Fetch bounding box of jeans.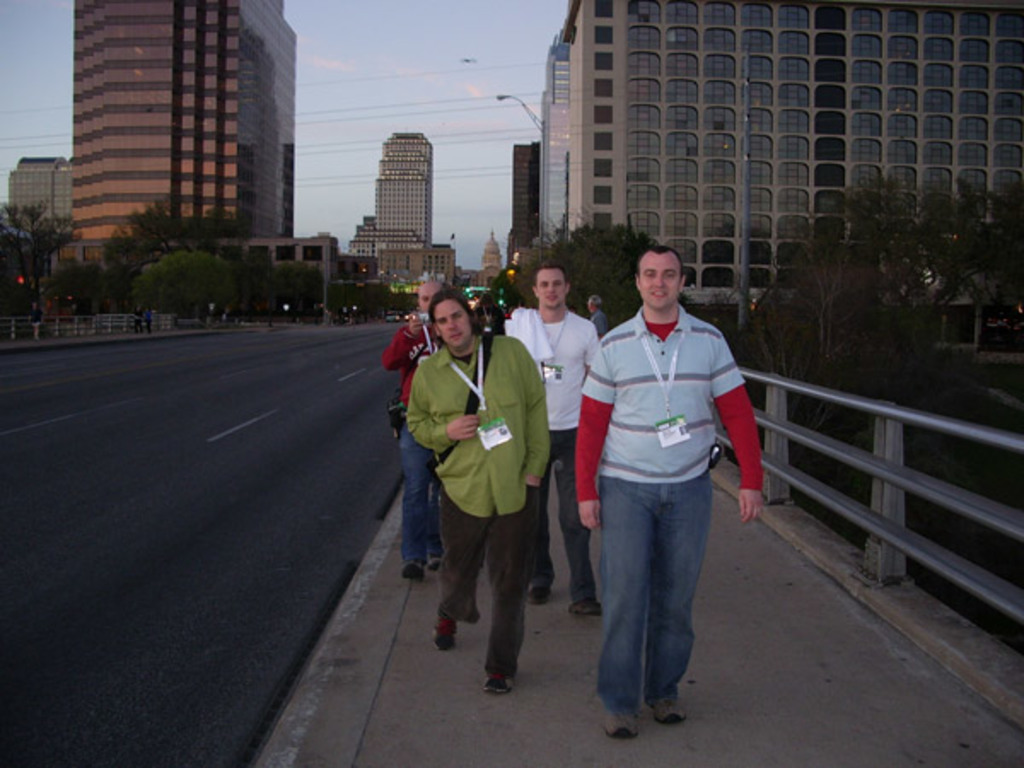
Bbox: locate(526, 430, 584, 606).
